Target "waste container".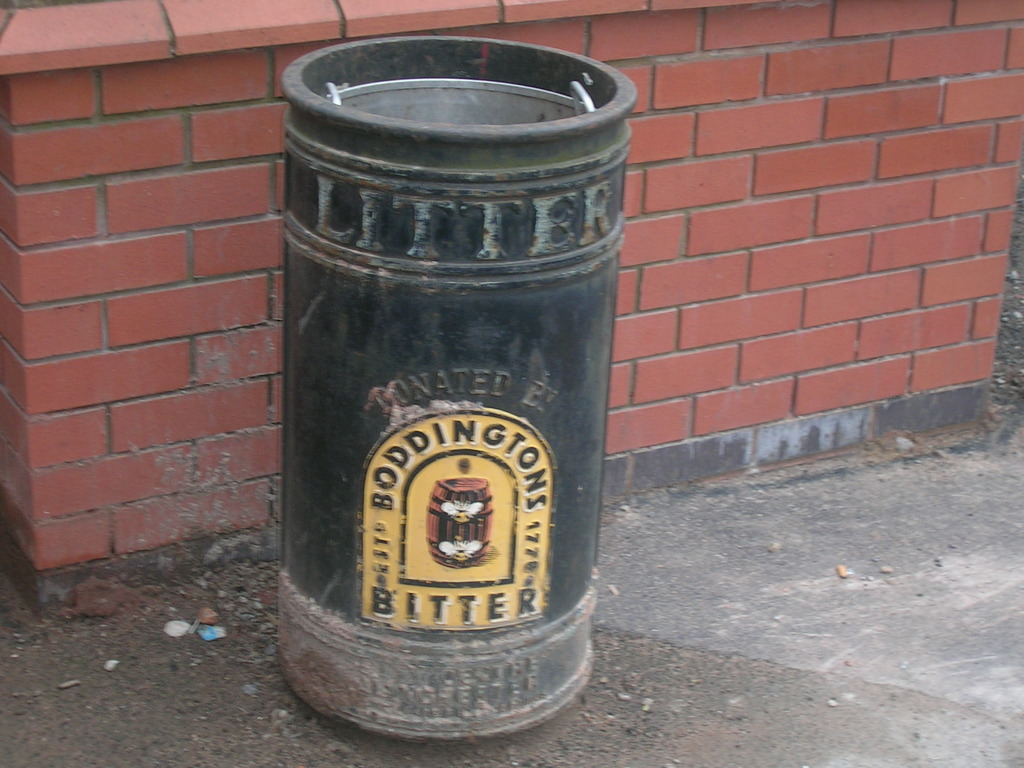
Target region: locate(268, 33, 641, 737).
